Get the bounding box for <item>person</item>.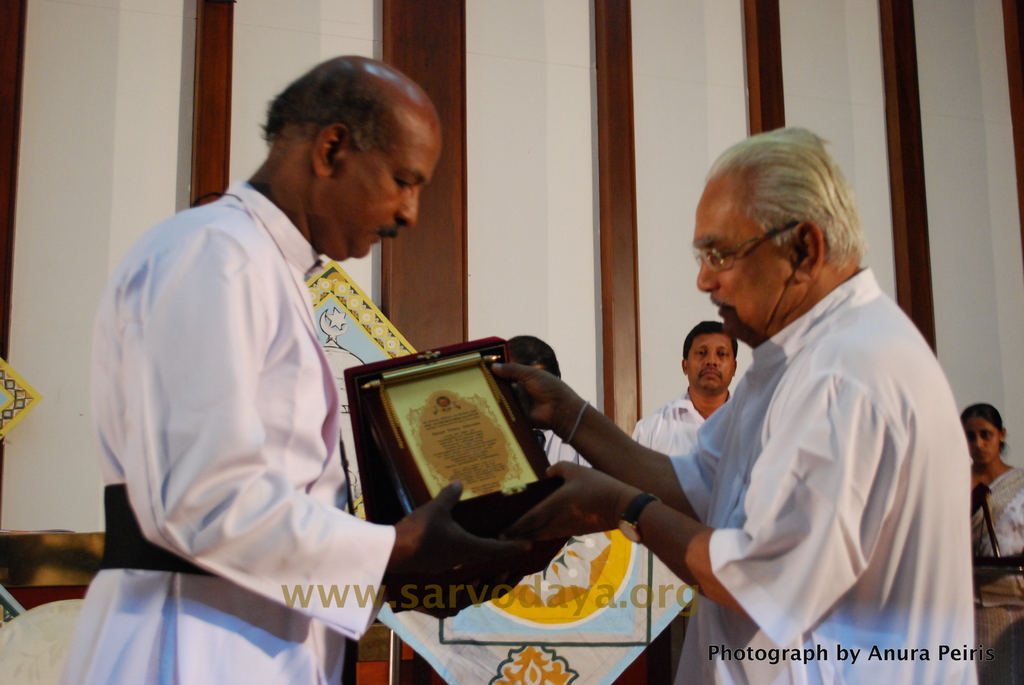
box=[493, 127, 986, 684].
